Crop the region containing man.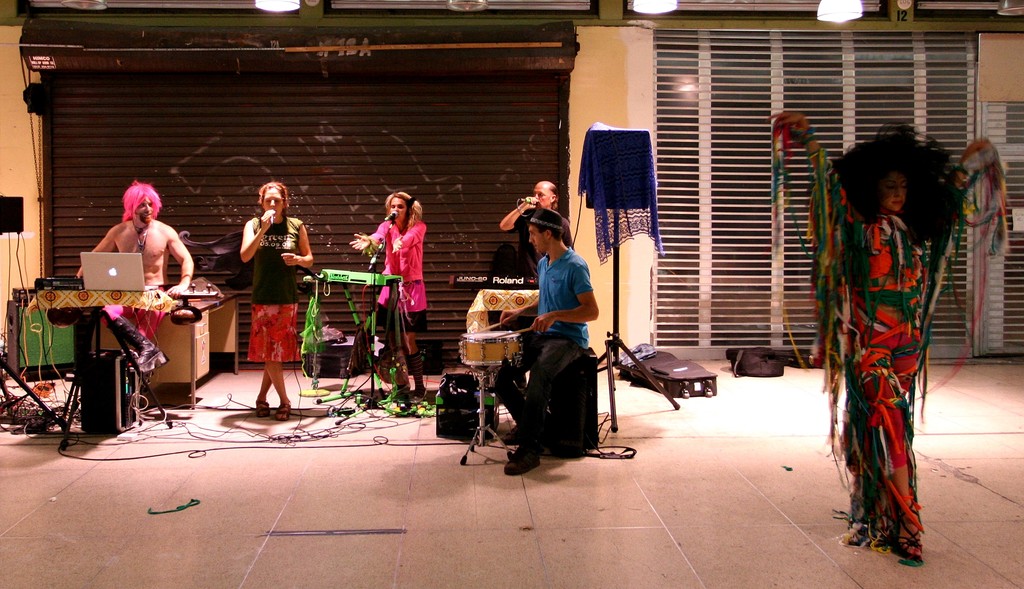
Crop region: bbox=(451, 205, 607, 487).
